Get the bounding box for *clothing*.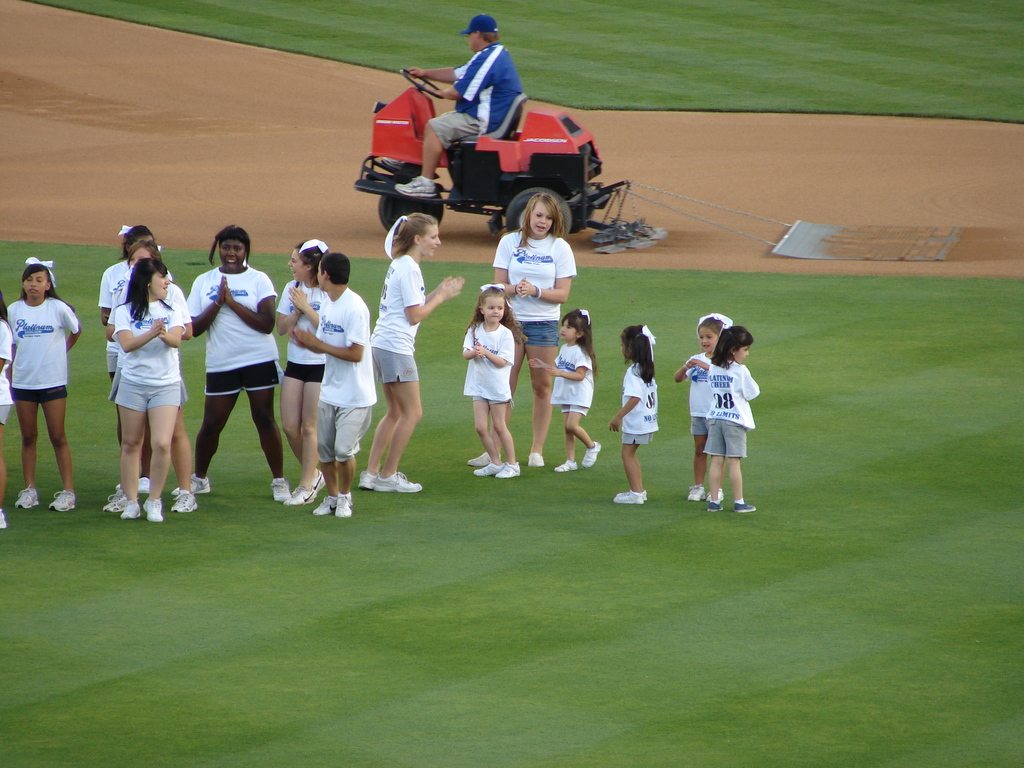
x1=99 y1=262 x2=182 y2=401.
